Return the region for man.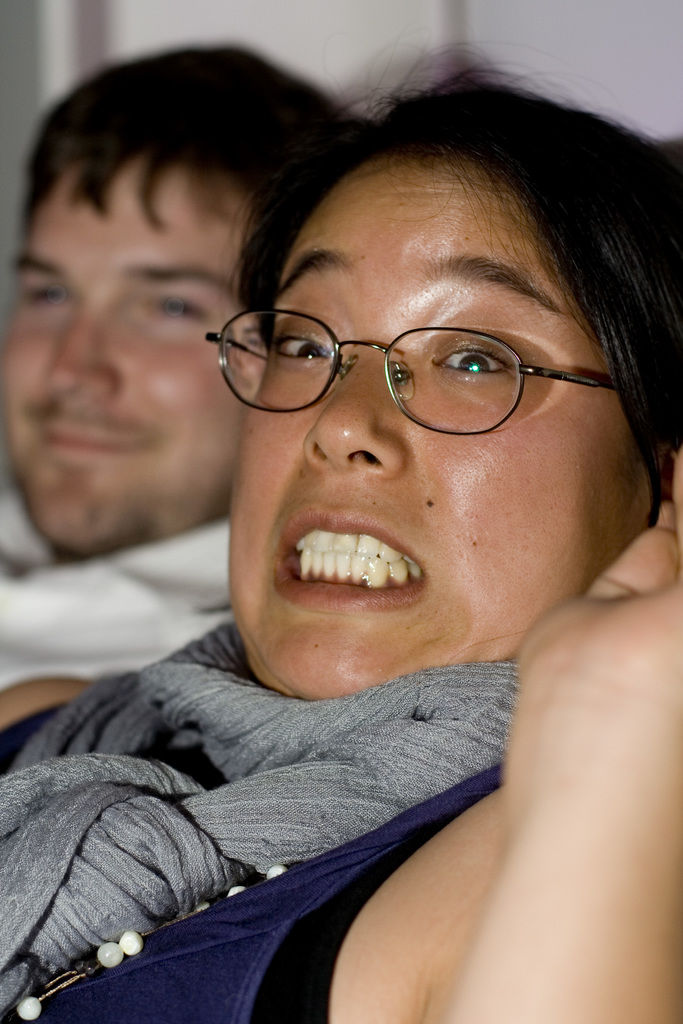
[x1=0, y1=40, x2=377, y2=726].
